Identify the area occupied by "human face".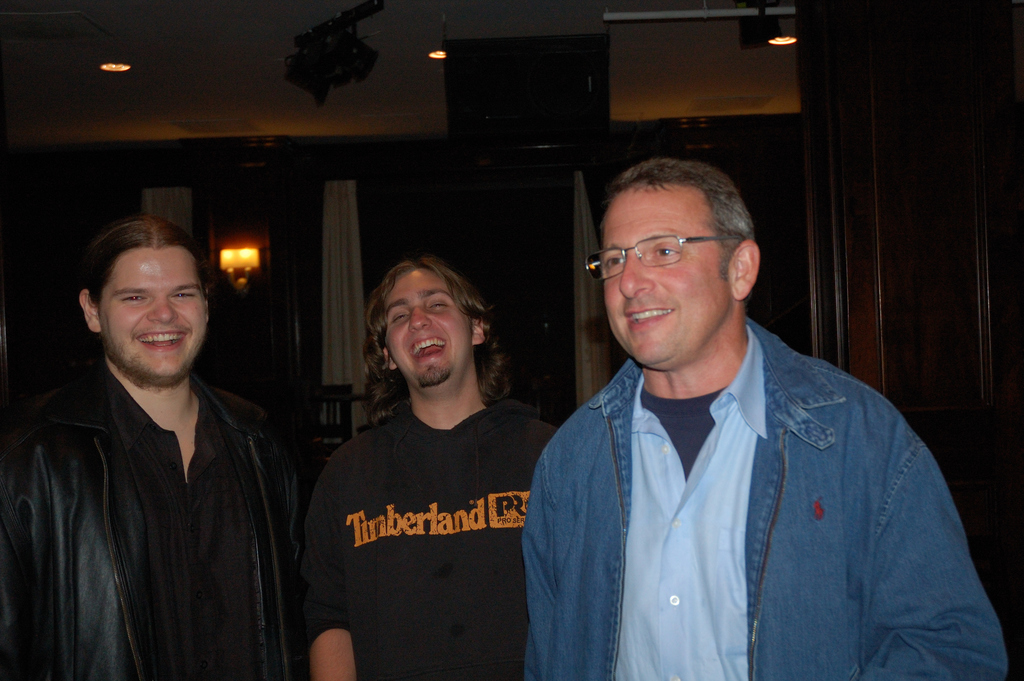
Area: BBox(103, 251, 208, 385).
